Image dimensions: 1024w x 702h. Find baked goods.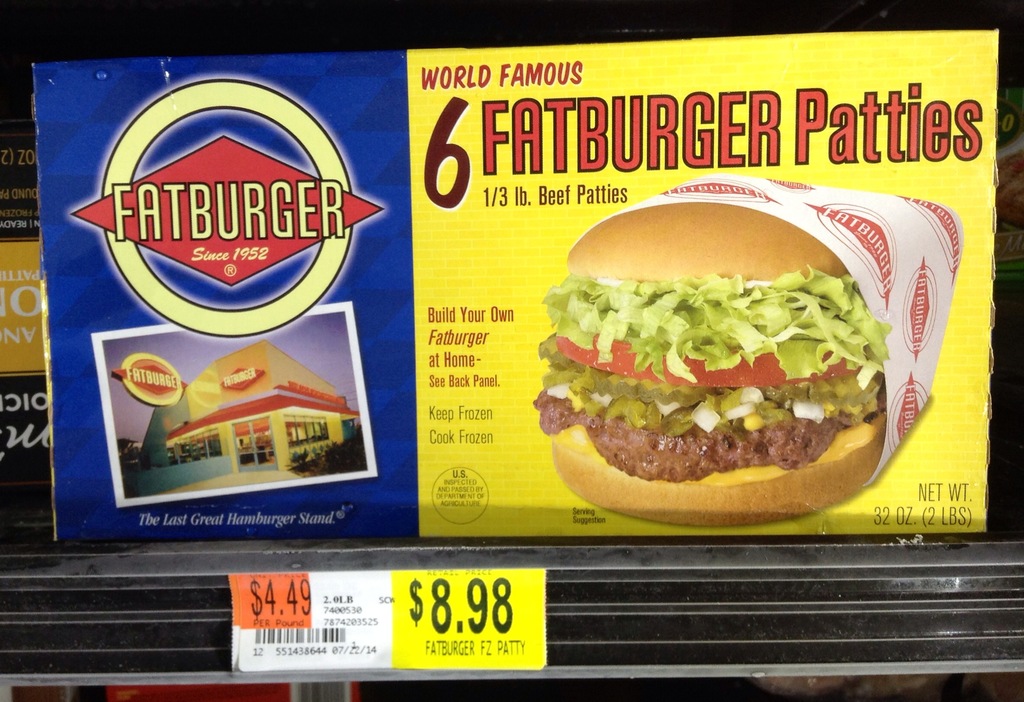
530:197:886:528.
